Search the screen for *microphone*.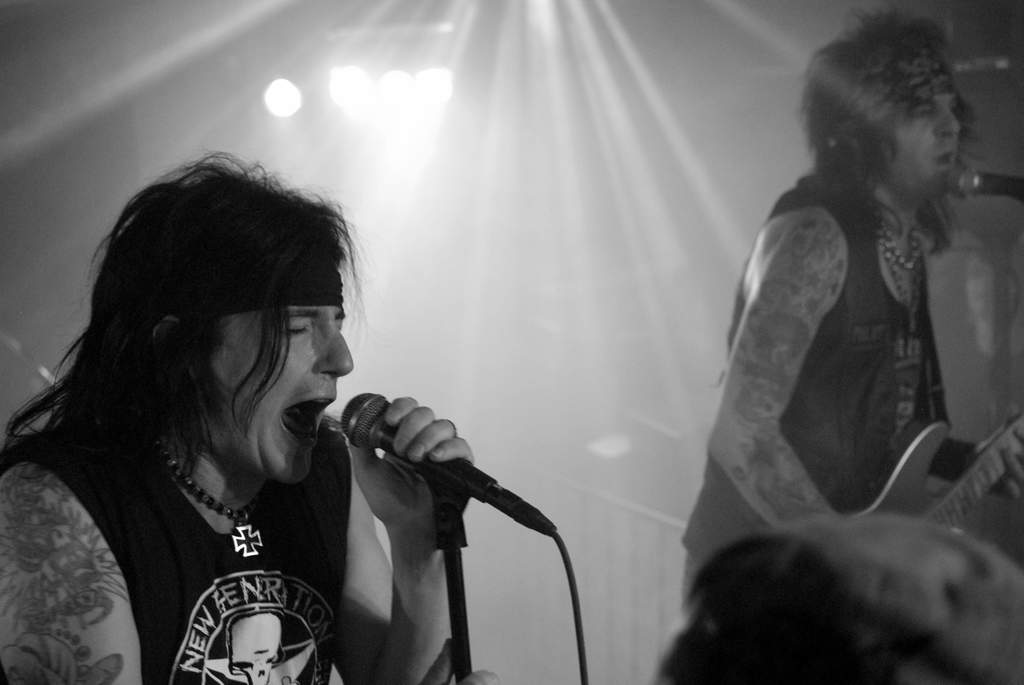
Found at <bbox>946, 166, 1023, 201</bbox>.
